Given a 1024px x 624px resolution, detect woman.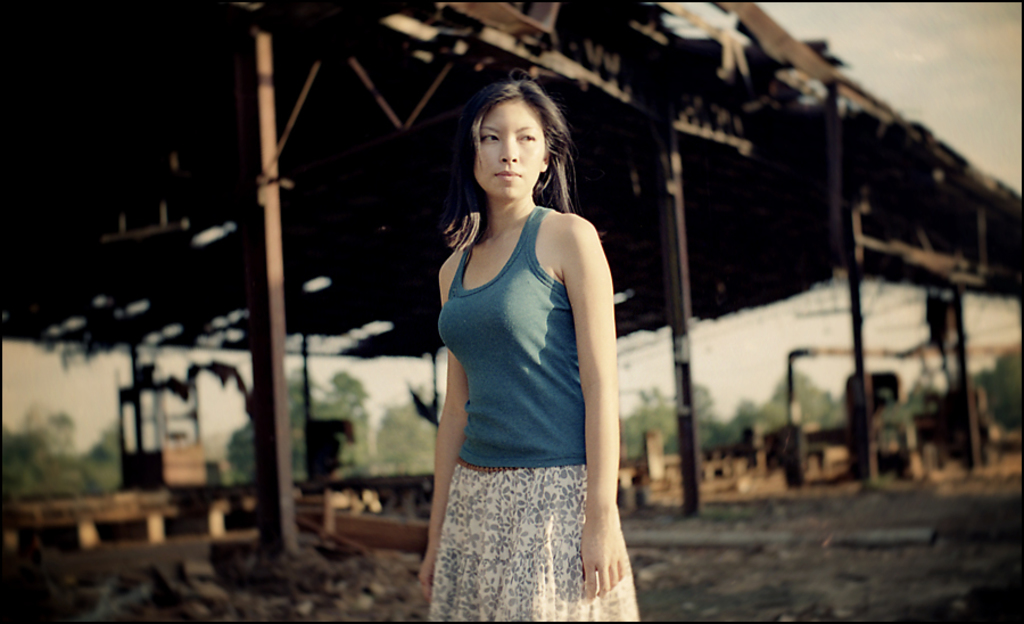
region(405, 54, 636, 610).
